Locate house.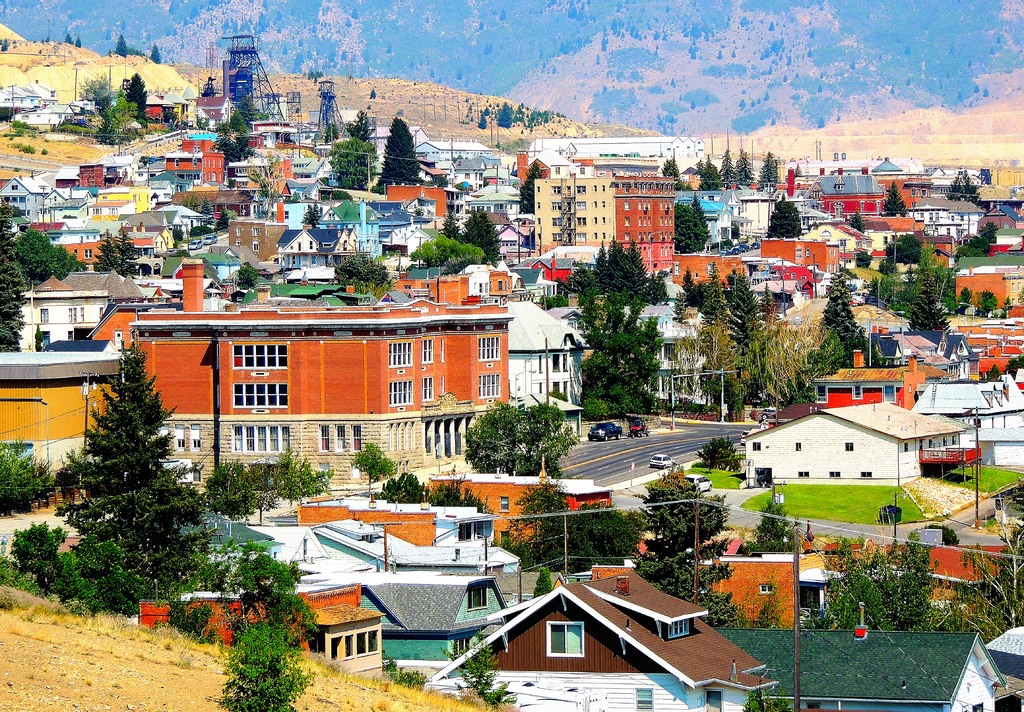
Bounding box: 981/191/1023/258.
